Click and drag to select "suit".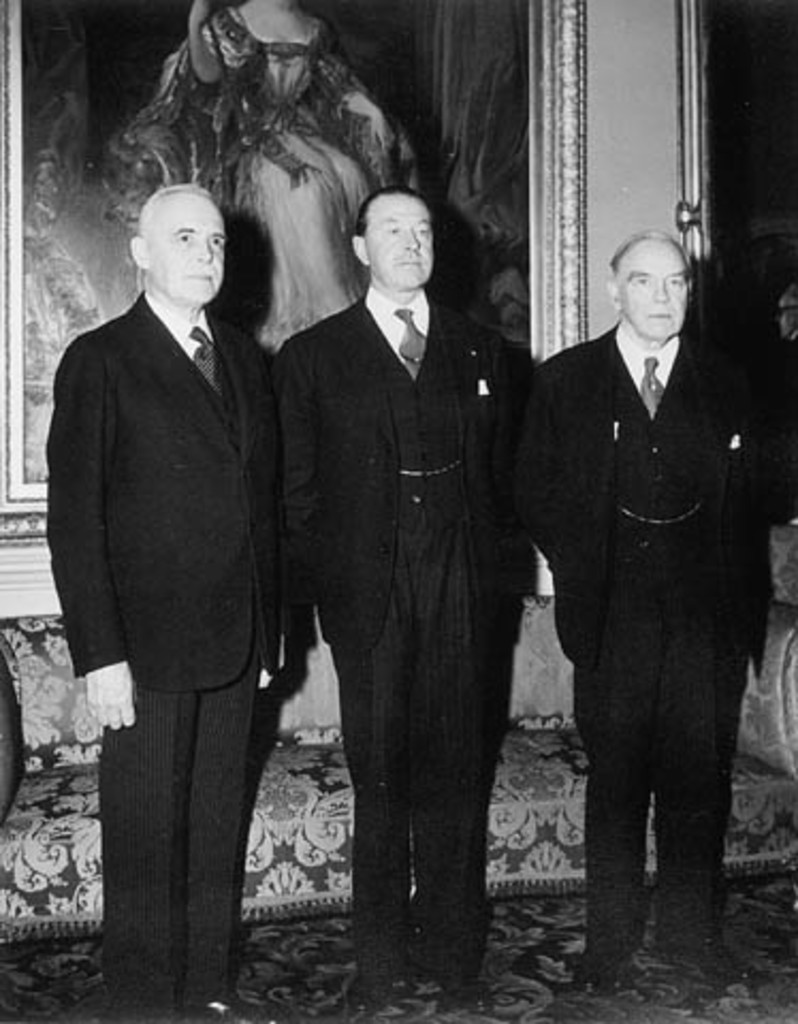
Selection: {"left": 49, "top": 292, "right": 275, "bottom": 1022}.
